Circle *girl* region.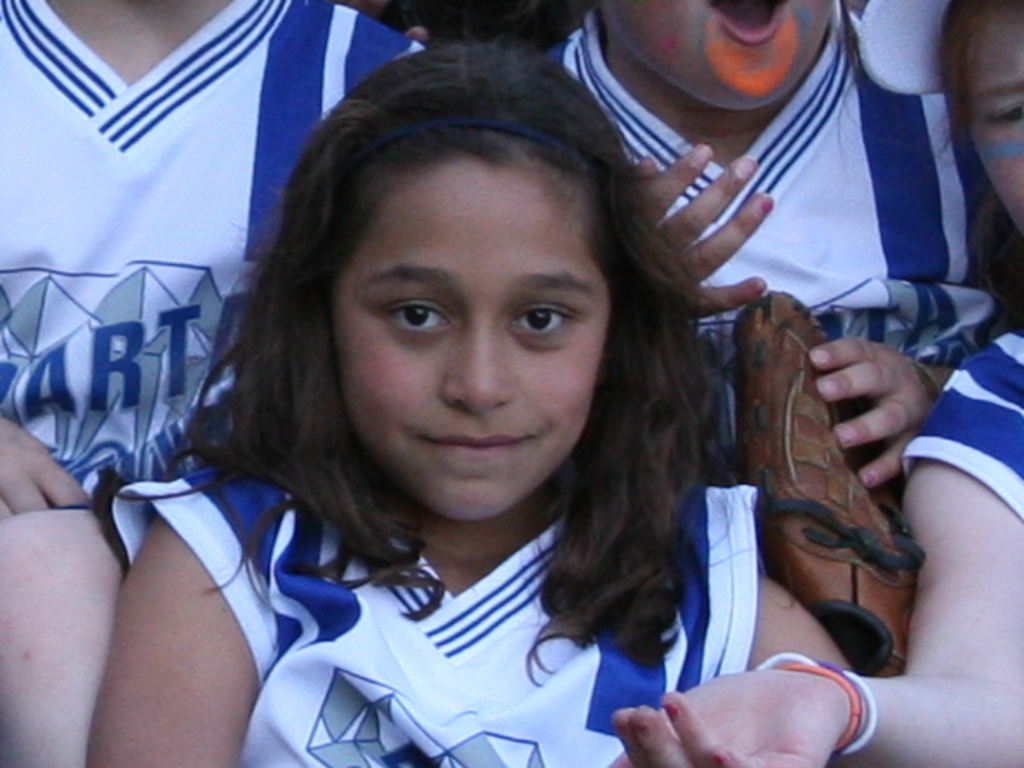
Region: 78/43/855/766.
